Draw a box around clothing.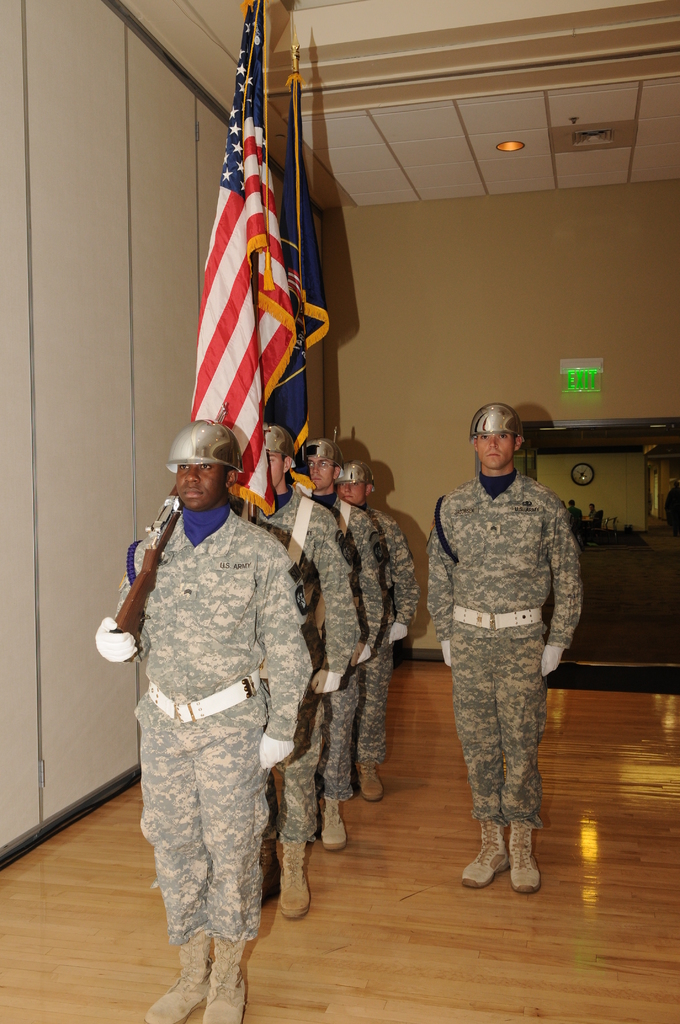
(x1=236, y1=481, x2=366, y2=840).
